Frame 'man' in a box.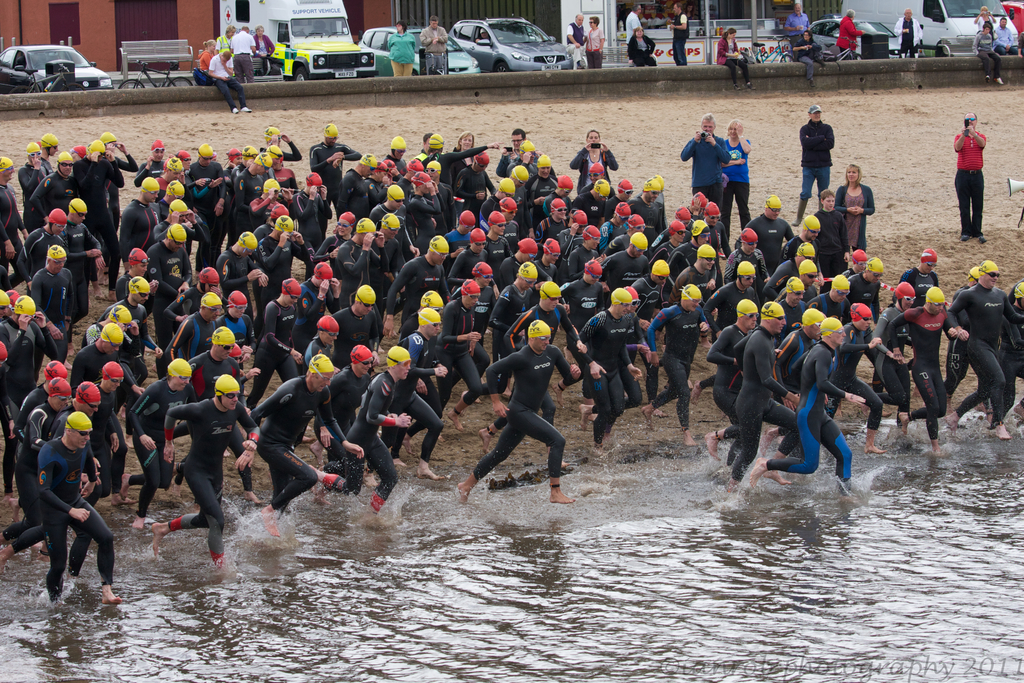
(left=773, top=219, right=827, bottom=276).
